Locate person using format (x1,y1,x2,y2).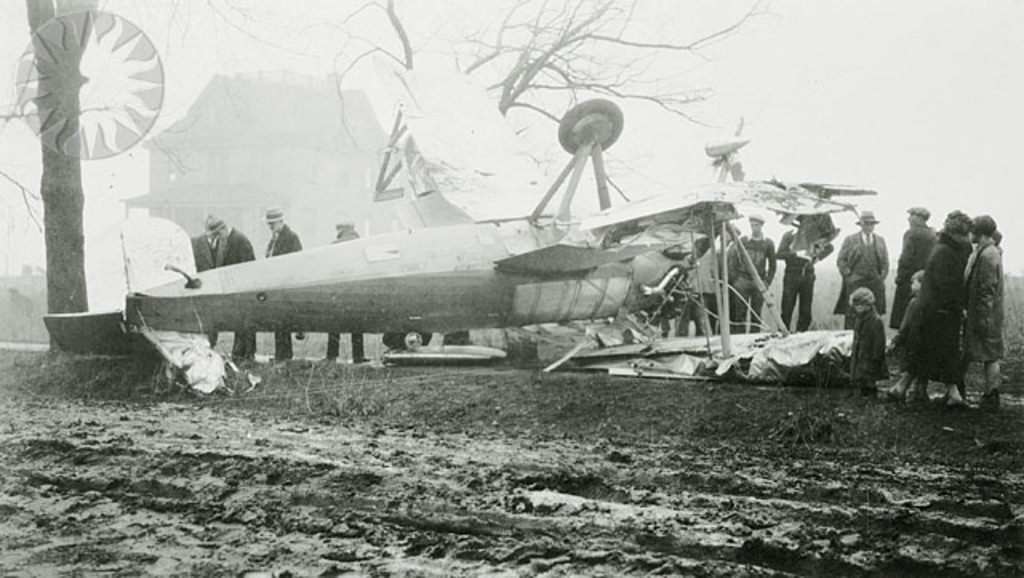
(202,215,262,357).
